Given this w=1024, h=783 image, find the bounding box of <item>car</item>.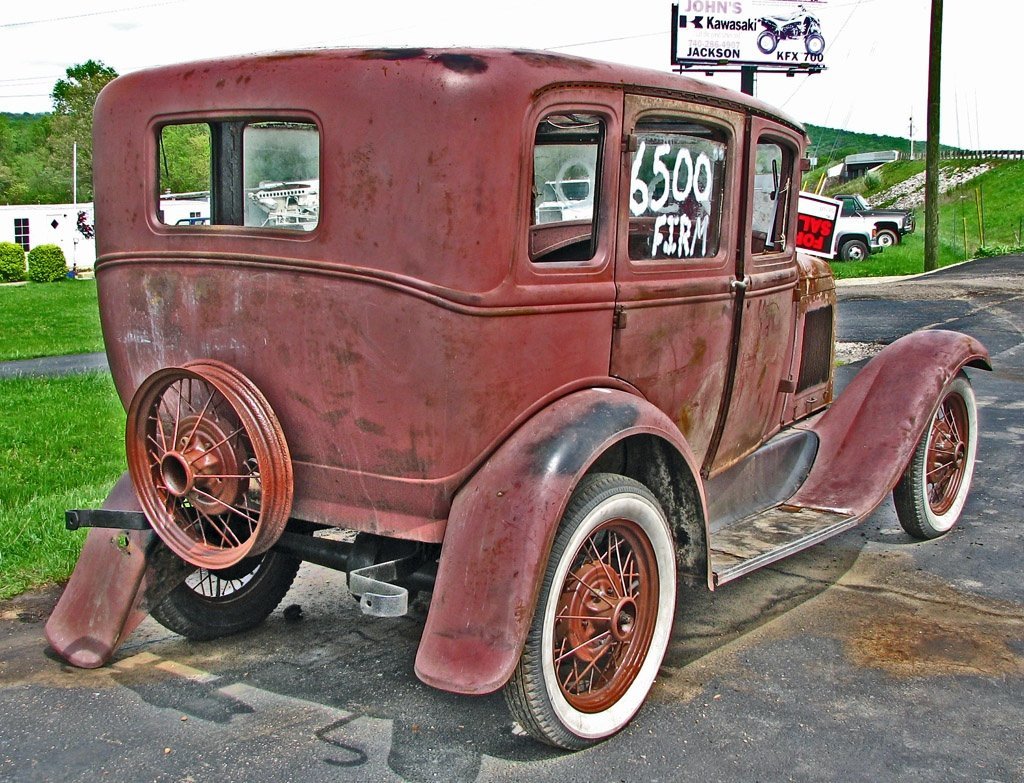
l=834, t=195, r=915, b=248.
